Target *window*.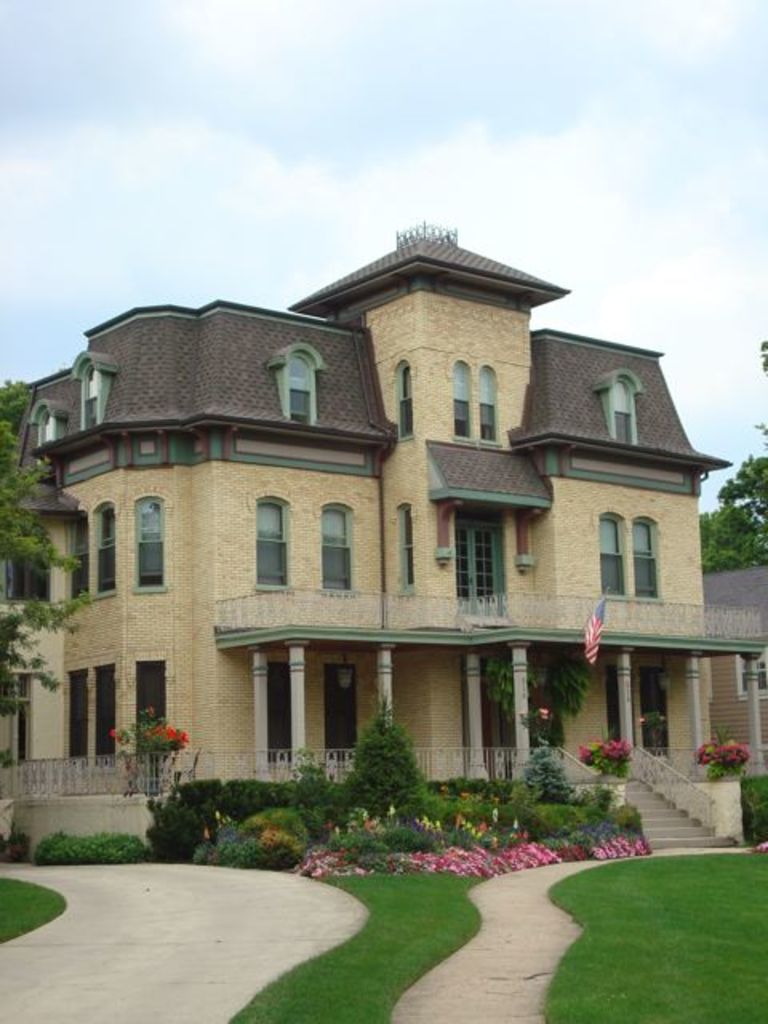
Target region: bbox=(38, 408, 56, 445).
